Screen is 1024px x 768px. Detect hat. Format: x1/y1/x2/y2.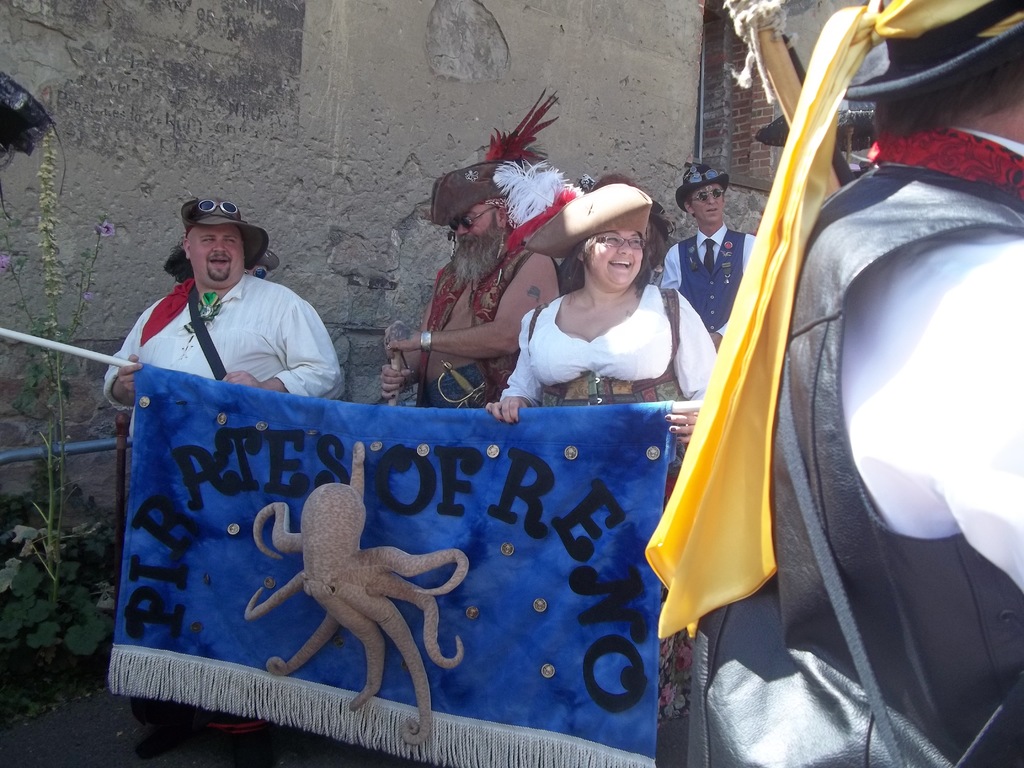
431/90/561/227.
